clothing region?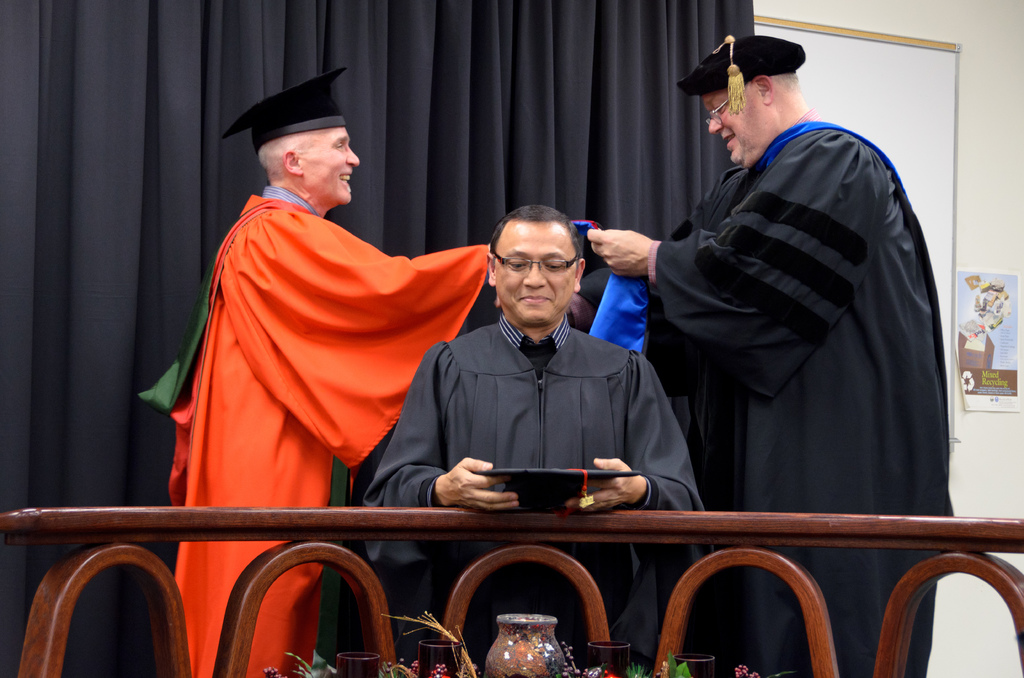
[178,196,483,676]
